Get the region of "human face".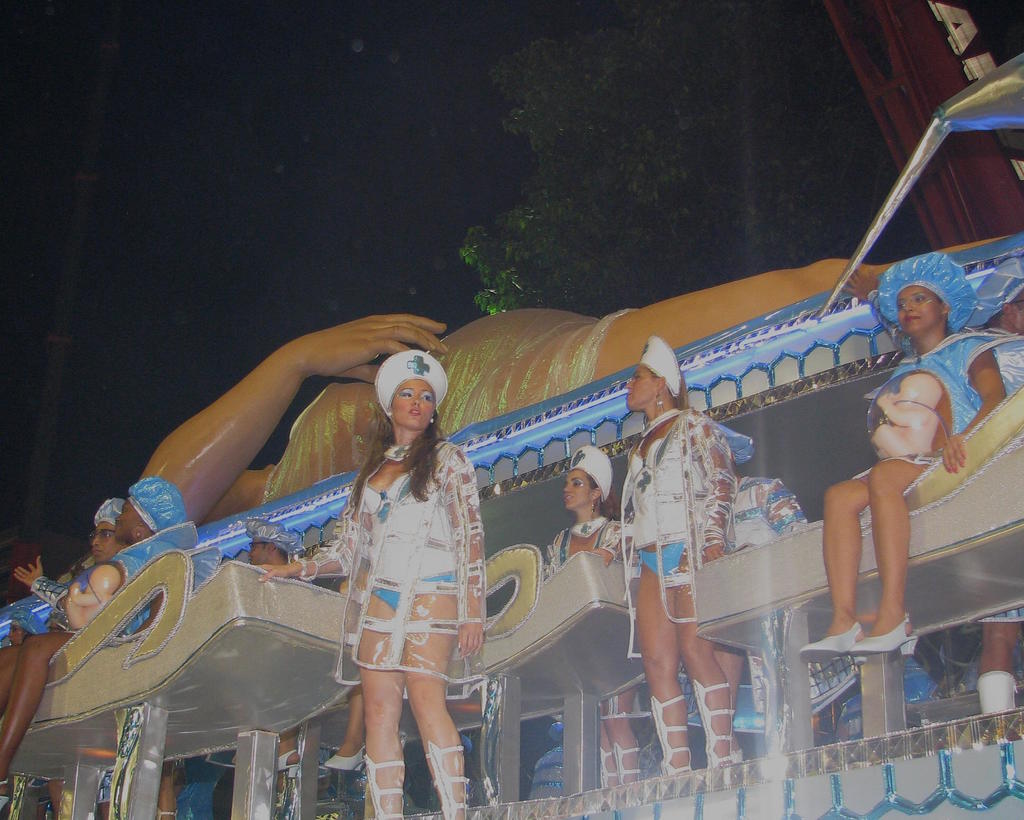
393, 378, 436, 428.
